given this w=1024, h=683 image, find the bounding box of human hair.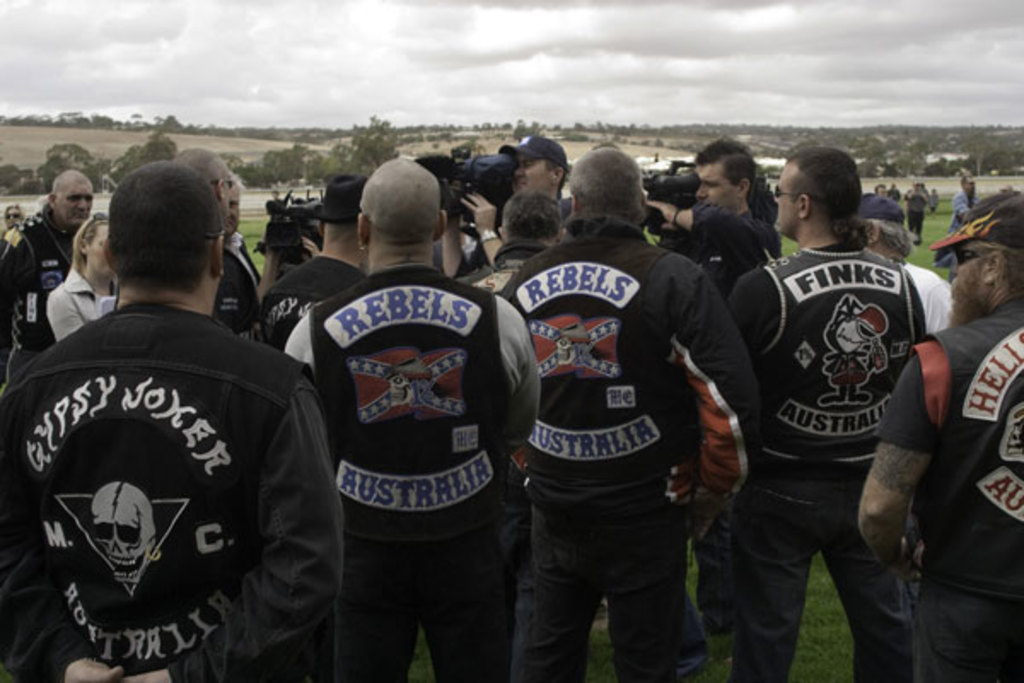
[x1=34, y1=191, x2=48, y2=217].
